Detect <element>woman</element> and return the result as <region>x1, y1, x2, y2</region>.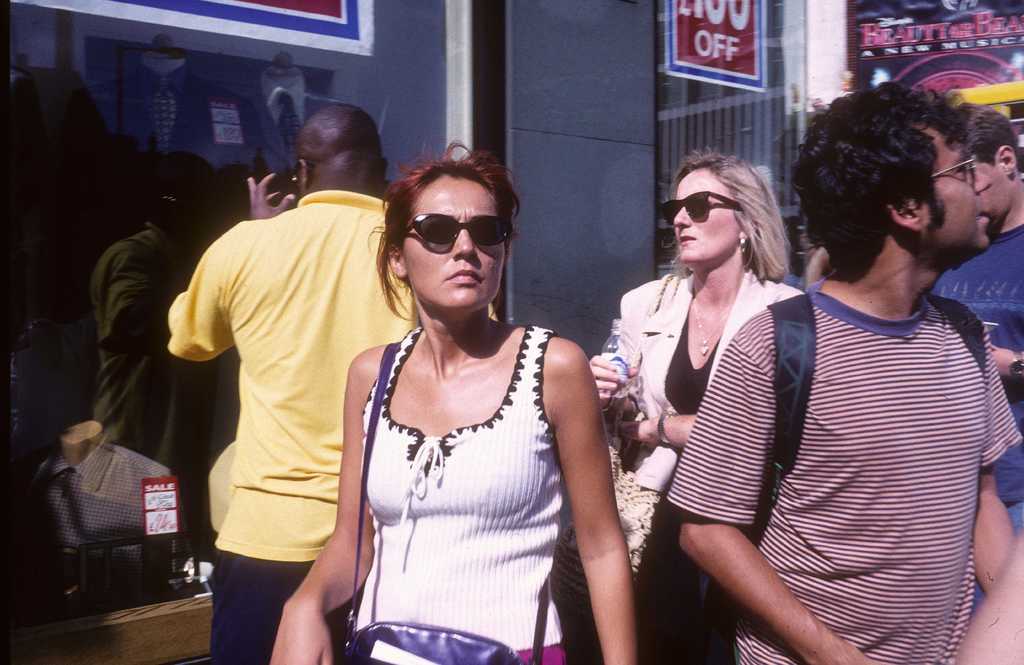
<region>273, 136, 650, 664</region>.
